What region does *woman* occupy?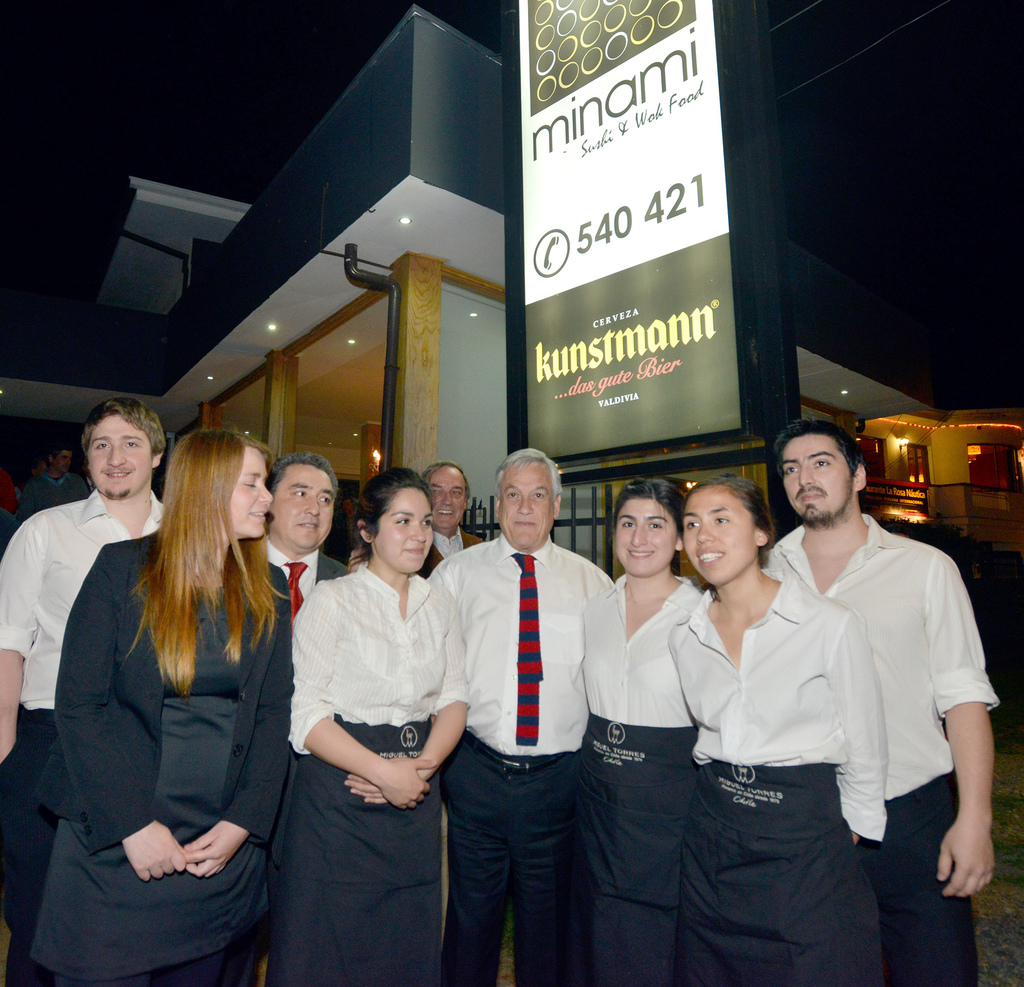
BBox(282, 472, 474, 986).
